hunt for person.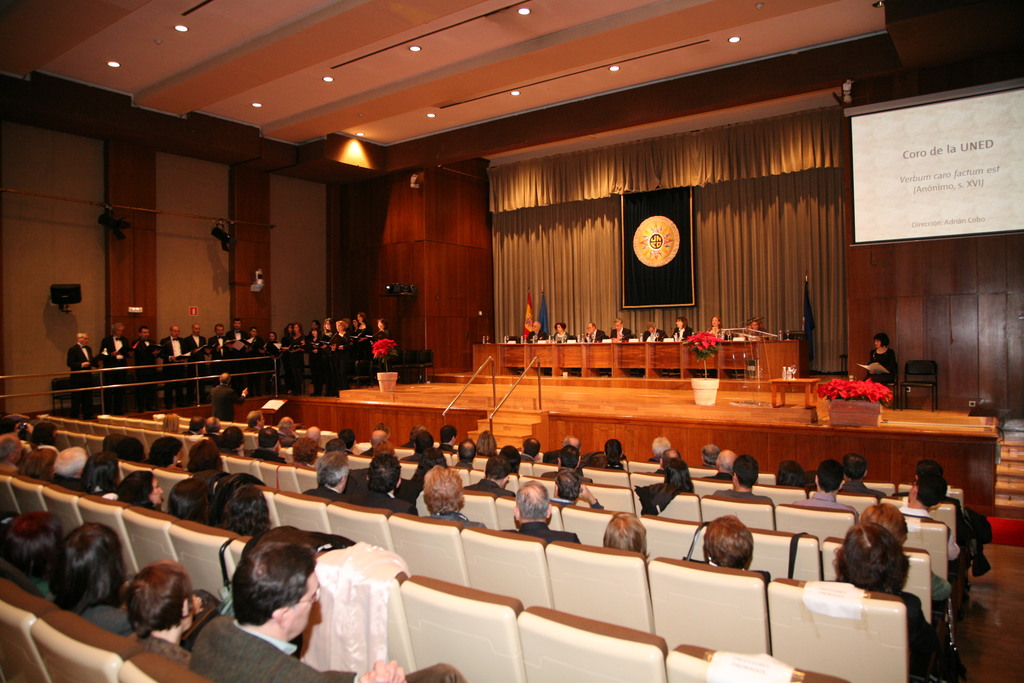
Hunted down at (x1=46, y1=511, x2=227, y2=648).
